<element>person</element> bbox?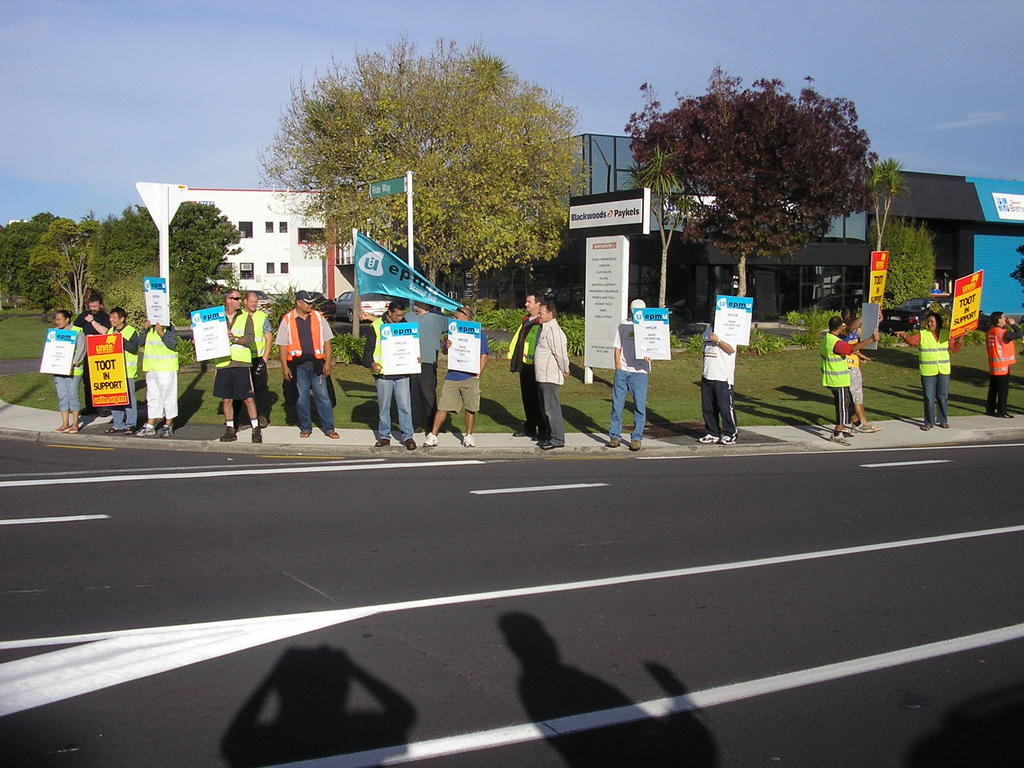
Rect(99, 311, 137, 428)
